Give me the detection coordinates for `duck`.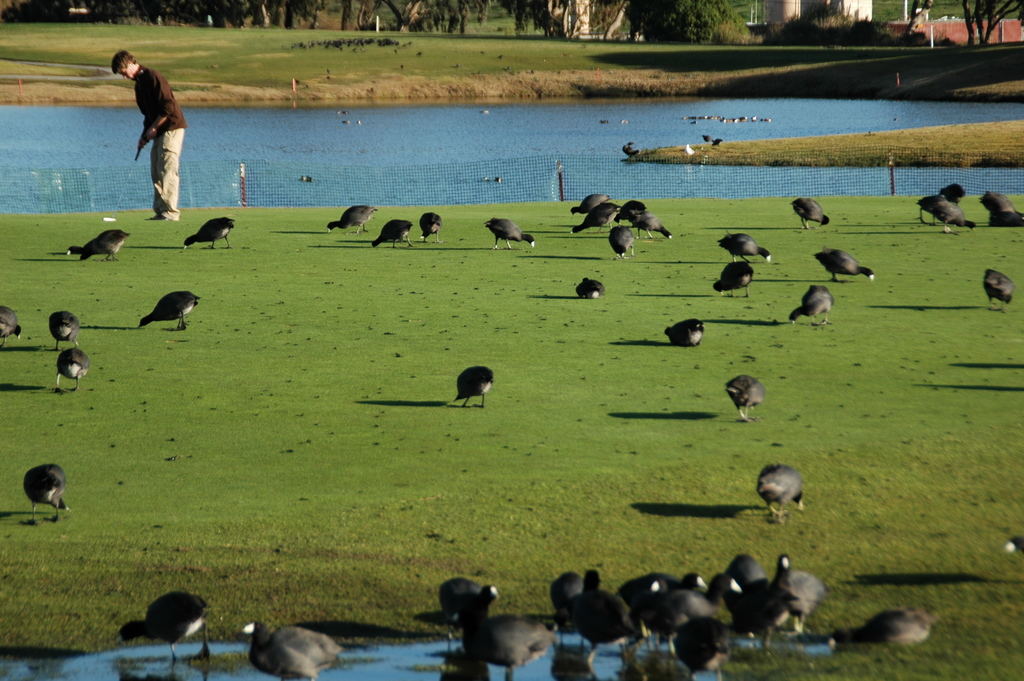
locate(414, 578, 501, 622).
